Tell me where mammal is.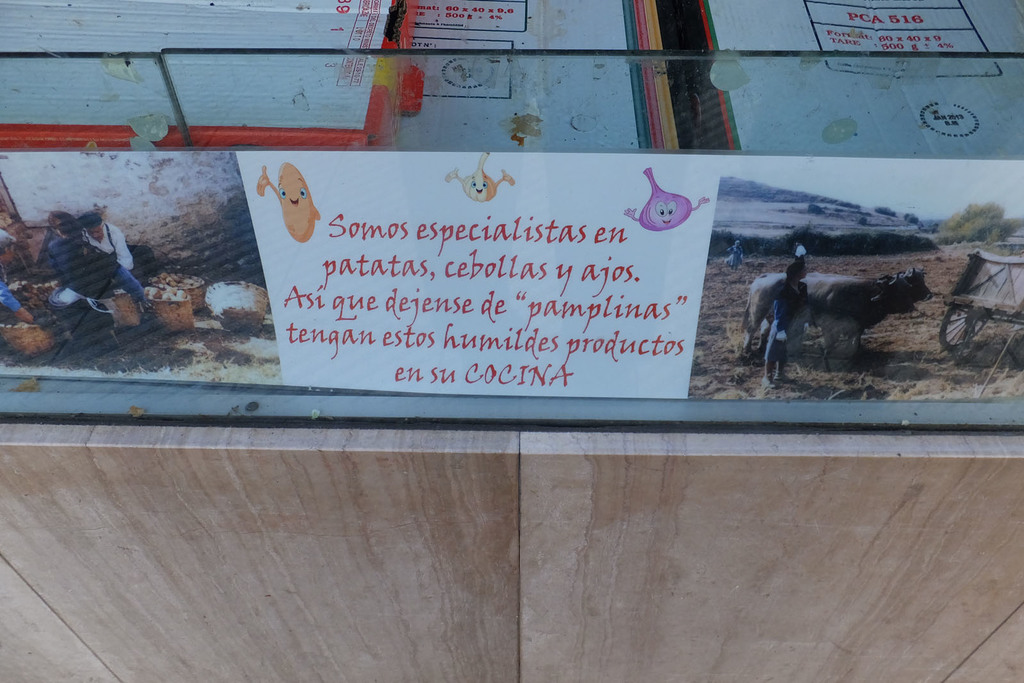
mammal is at 45:205:145:308.
